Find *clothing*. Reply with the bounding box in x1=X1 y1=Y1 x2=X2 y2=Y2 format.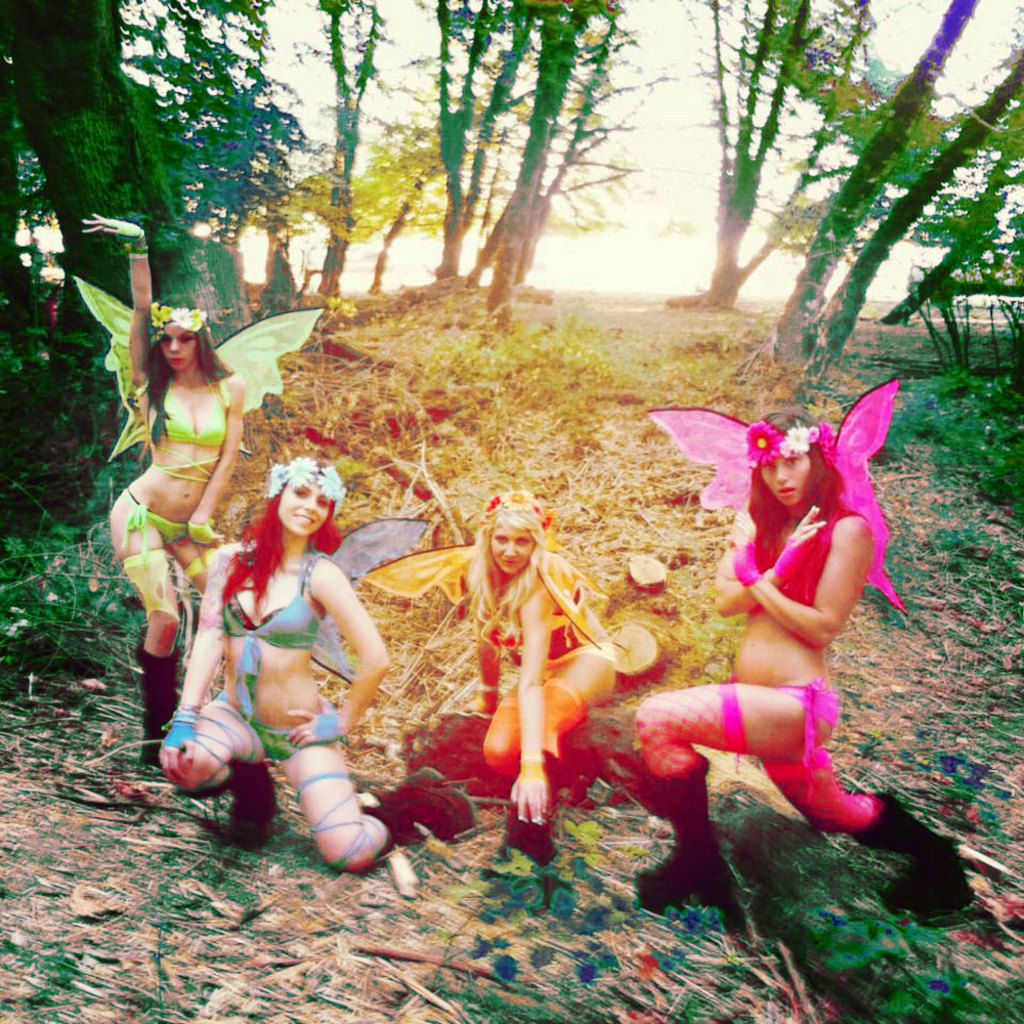
x1=142 y1=374 x2=228 y2=487.
